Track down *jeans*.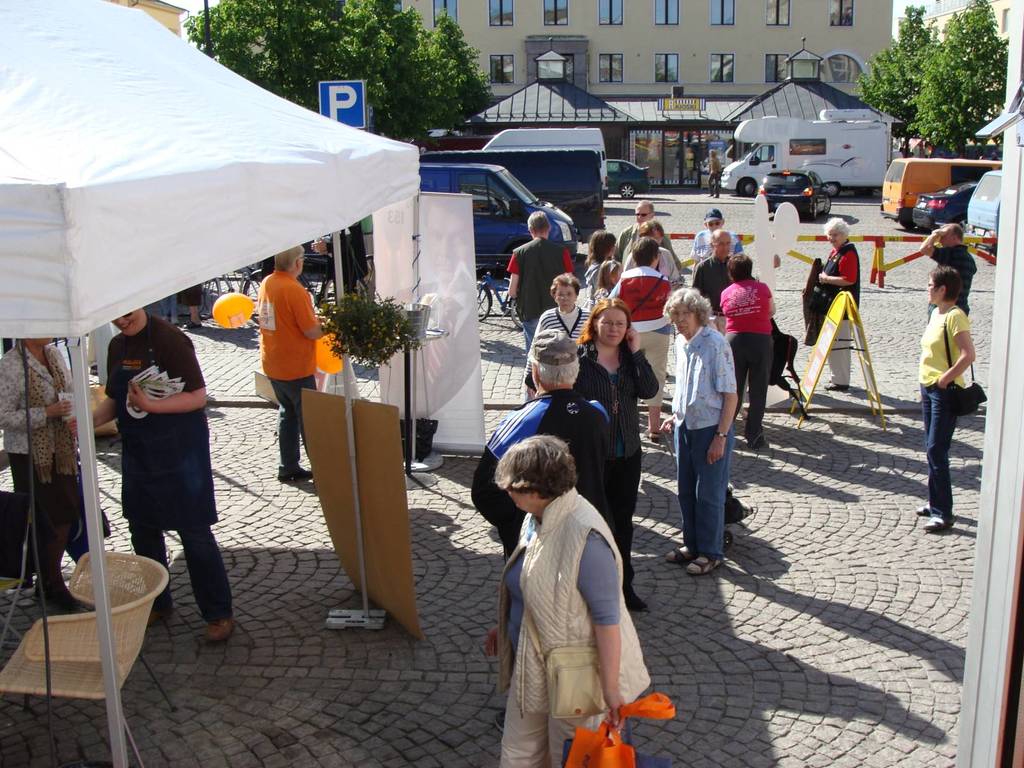
Tracked to <region>668, 424, 733, 562</region>.
